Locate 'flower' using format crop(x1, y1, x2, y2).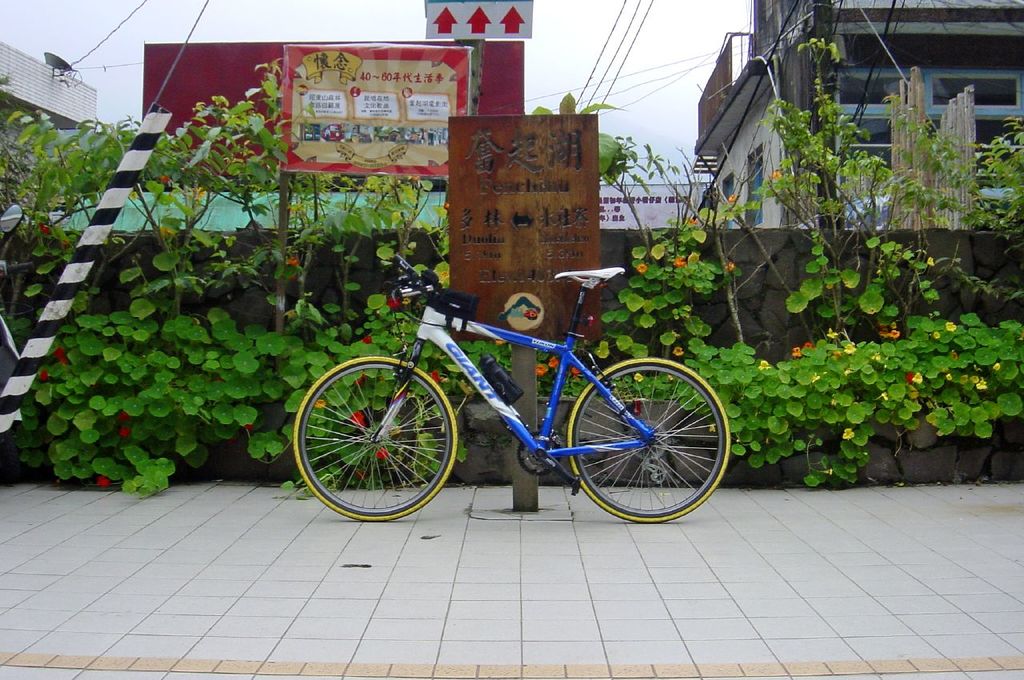
crop(636, 262, 646, 274).
